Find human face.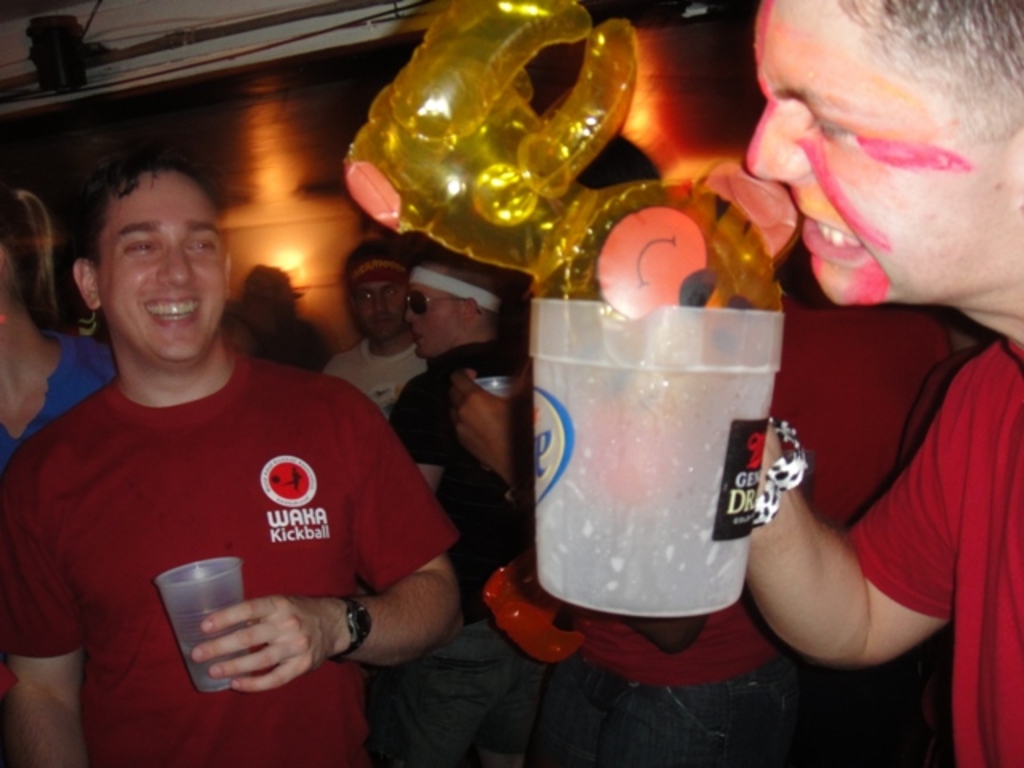
101, 174, 226, 362.
